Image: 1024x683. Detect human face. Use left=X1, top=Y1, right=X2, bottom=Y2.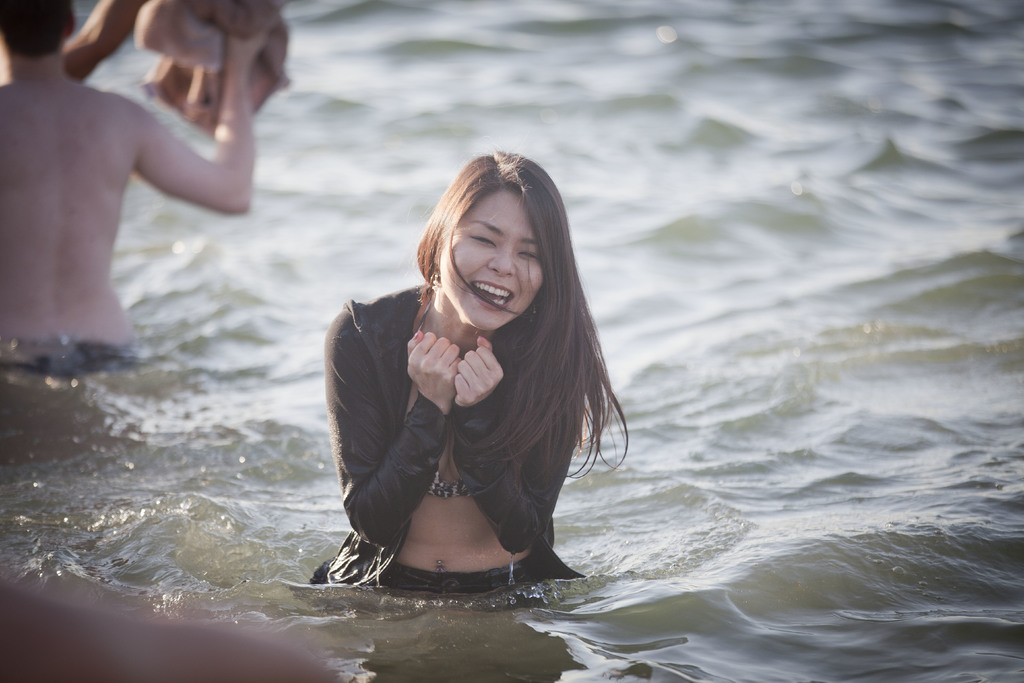
left=435, top=183, right=543, bottom=327.
